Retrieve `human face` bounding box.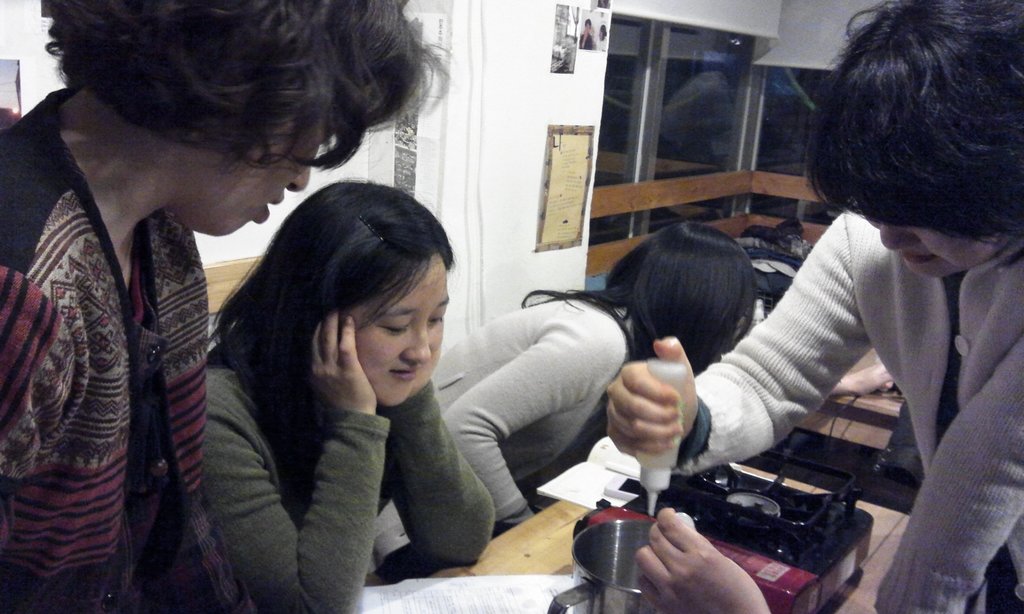
Bounding box: box=[861, 207, 1009, 286].
